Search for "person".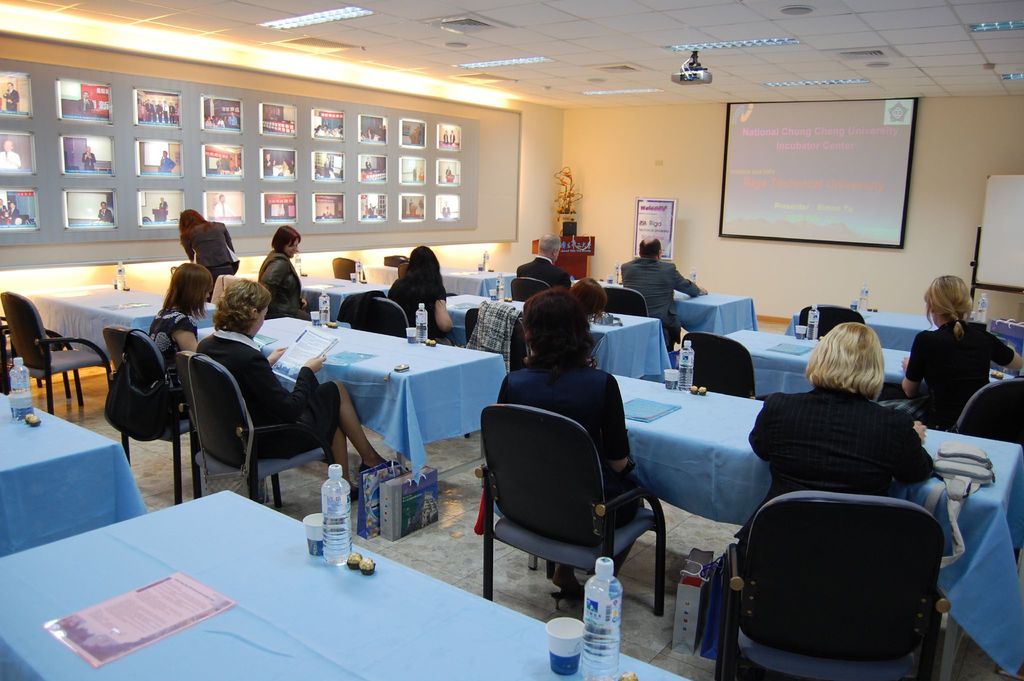
Found at (left=450, top=129, right=456, bottom=142).
